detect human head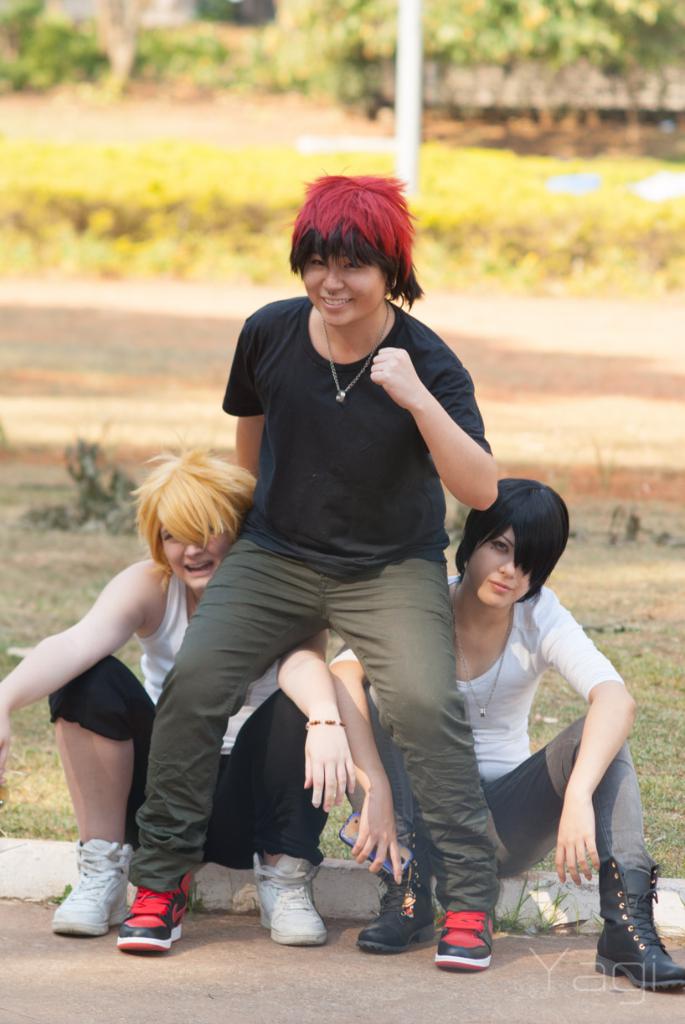
[148,450,243,589]
